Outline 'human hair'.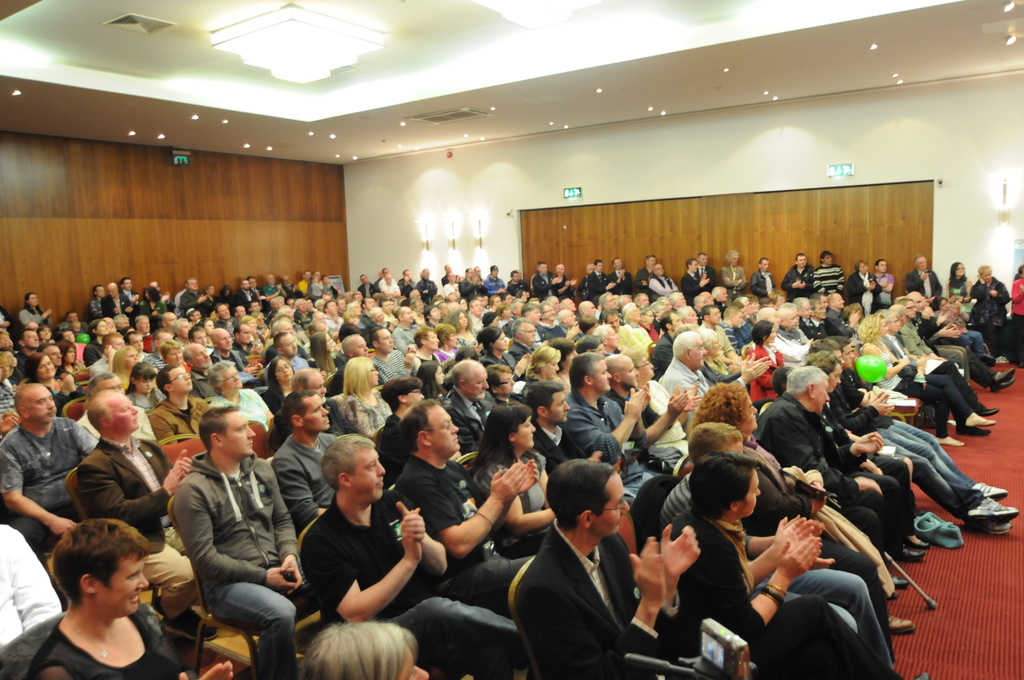
Outline: [x1=465, y1=405, x2=530, y2=479].
